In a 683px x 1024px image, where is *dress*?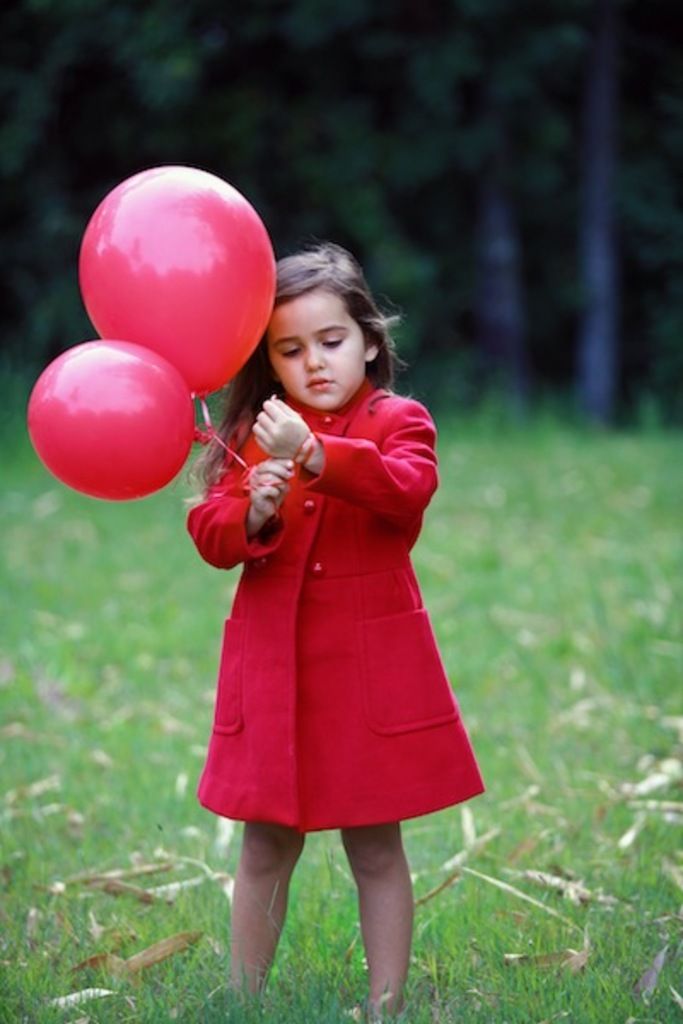
locate(174, 364, 471, 783).
